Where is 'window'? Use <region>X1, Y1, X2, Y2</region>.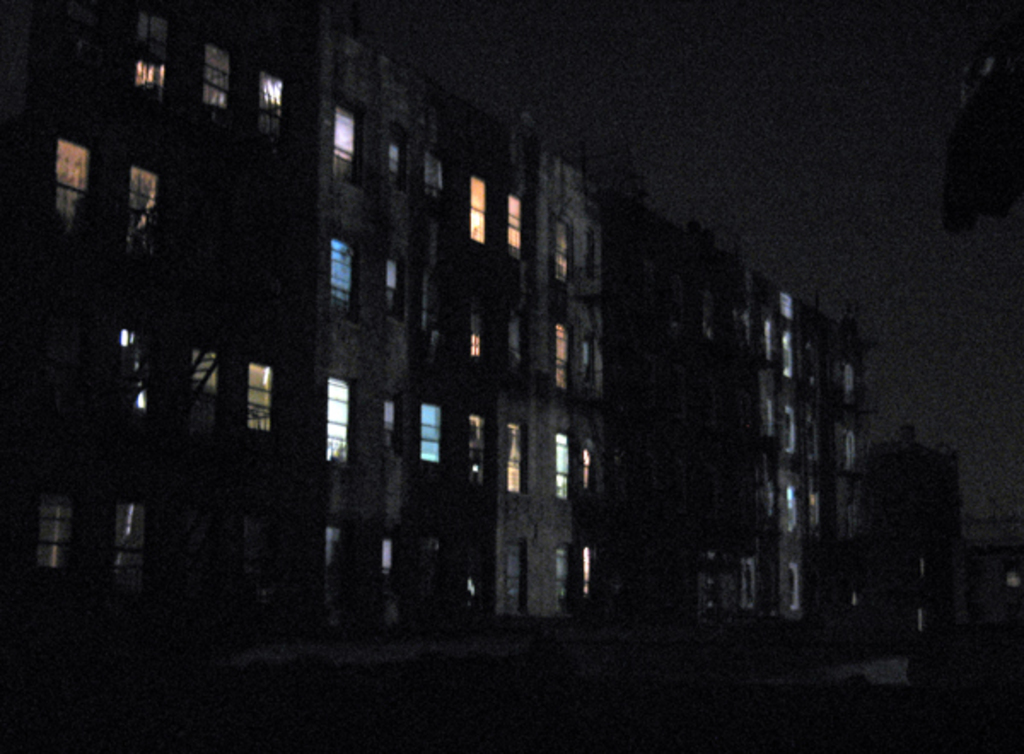
<region>319, 365, 357, 464</region>.
